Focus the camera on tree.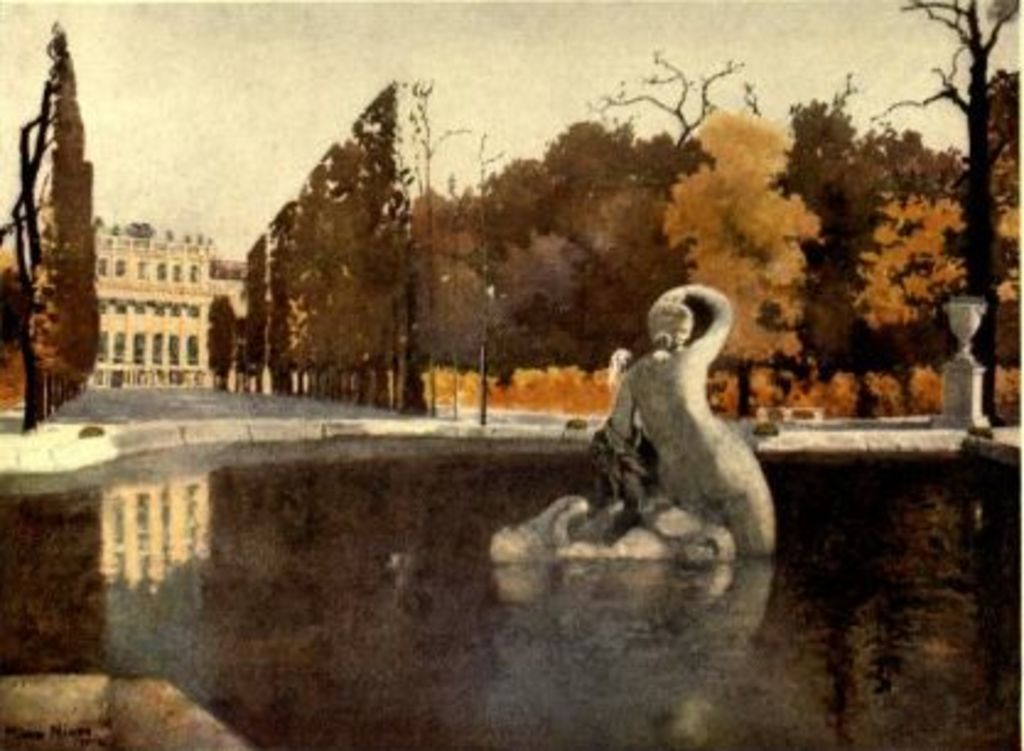
Focus region: (786, 86, 977, 356).
